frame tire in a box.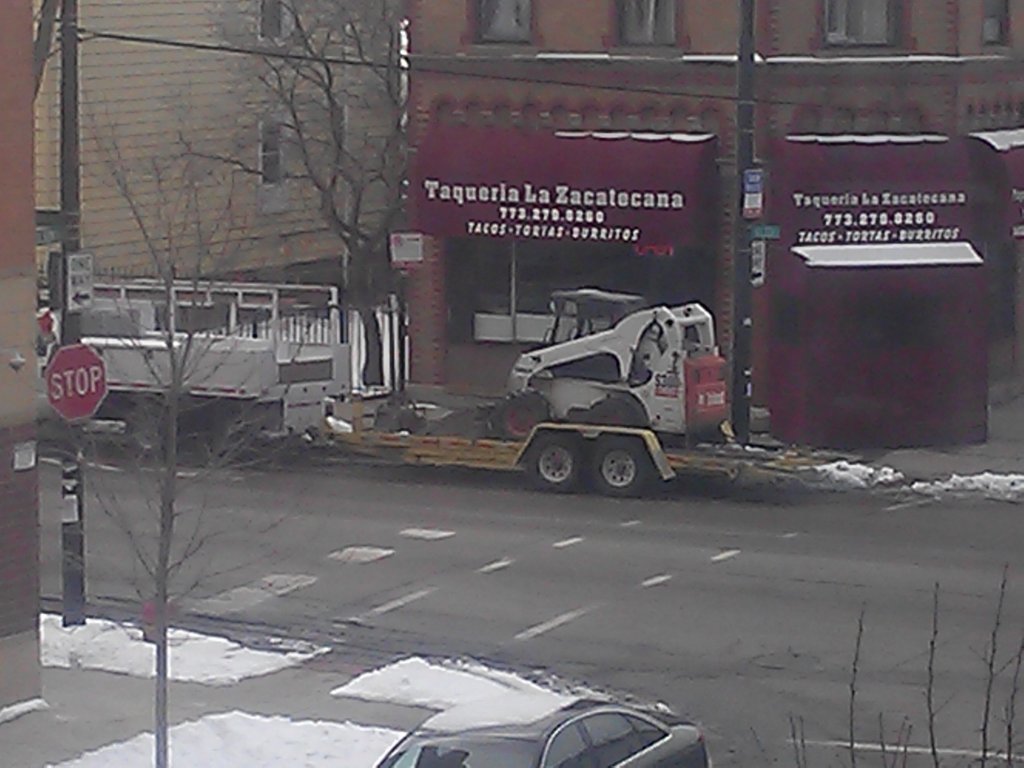
locate(527, 427, 587, 491).
